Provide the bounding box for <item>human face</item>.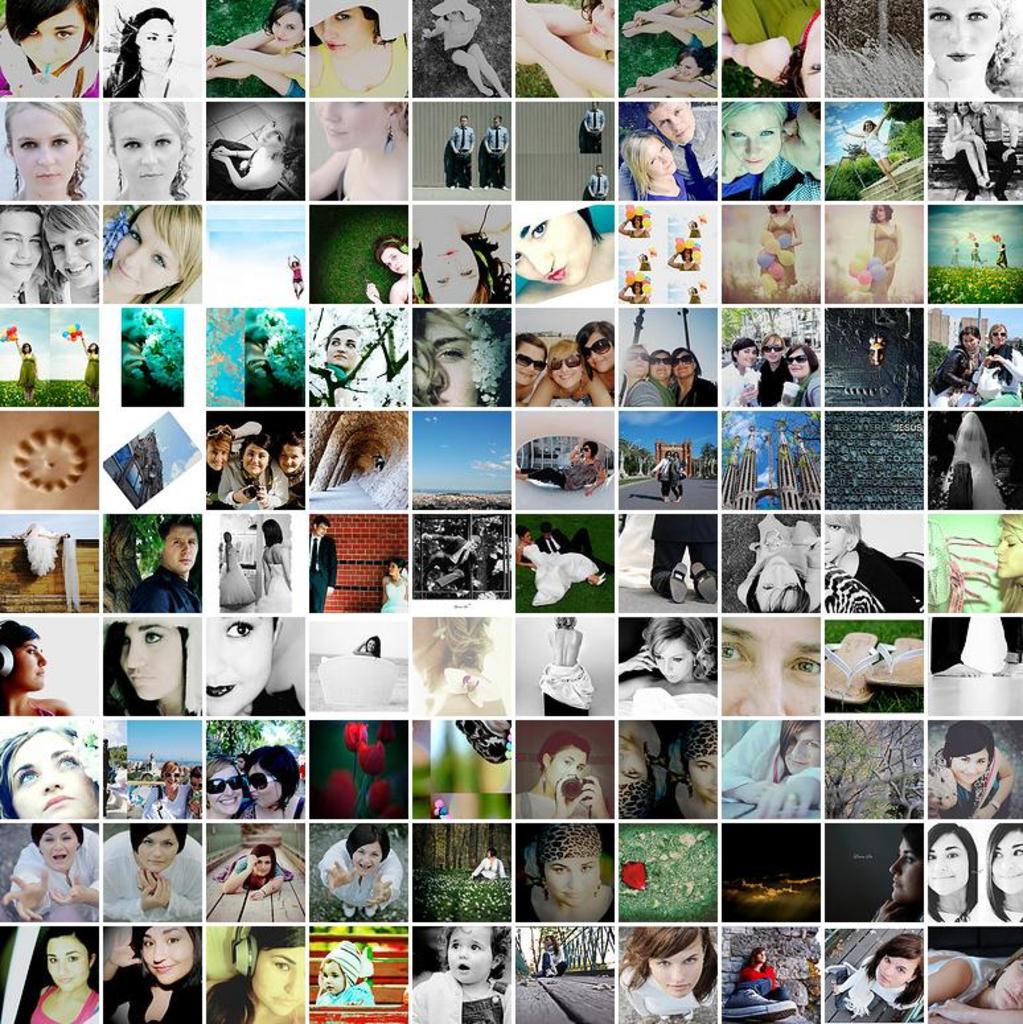
378, 242, 414, 270.
